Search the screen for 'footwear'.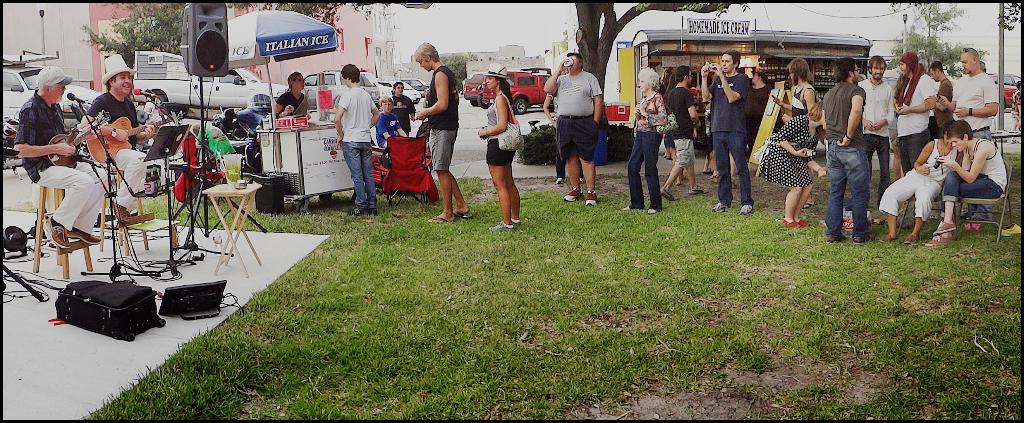
Found at [x1=794, y1=210, x2=809, y2=230].
